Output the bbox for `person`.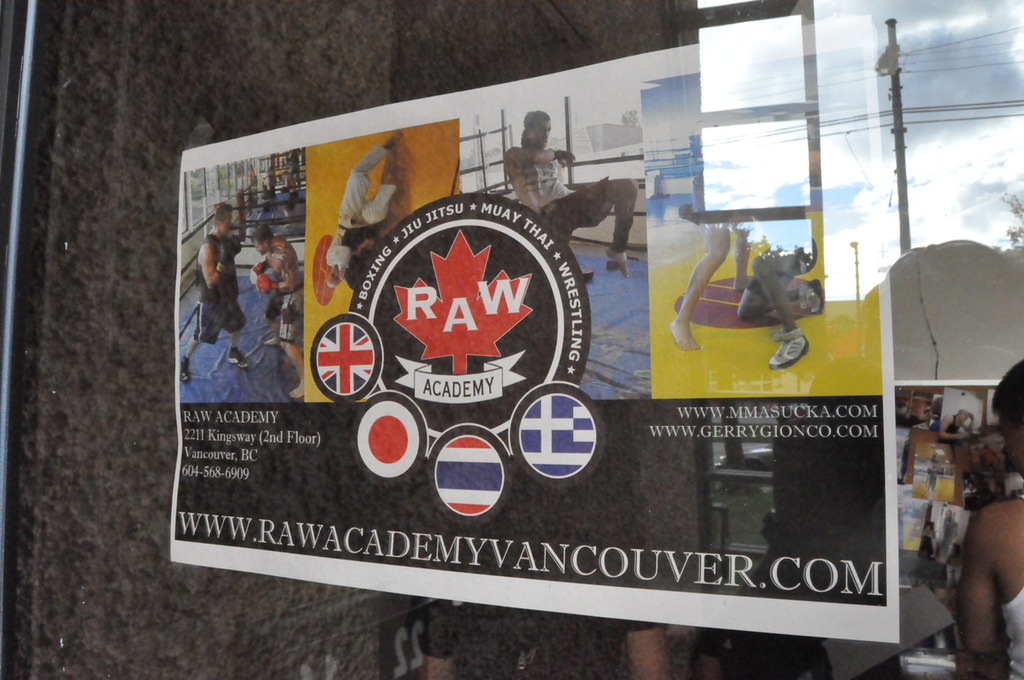
region(322, 129, 406, 282).
